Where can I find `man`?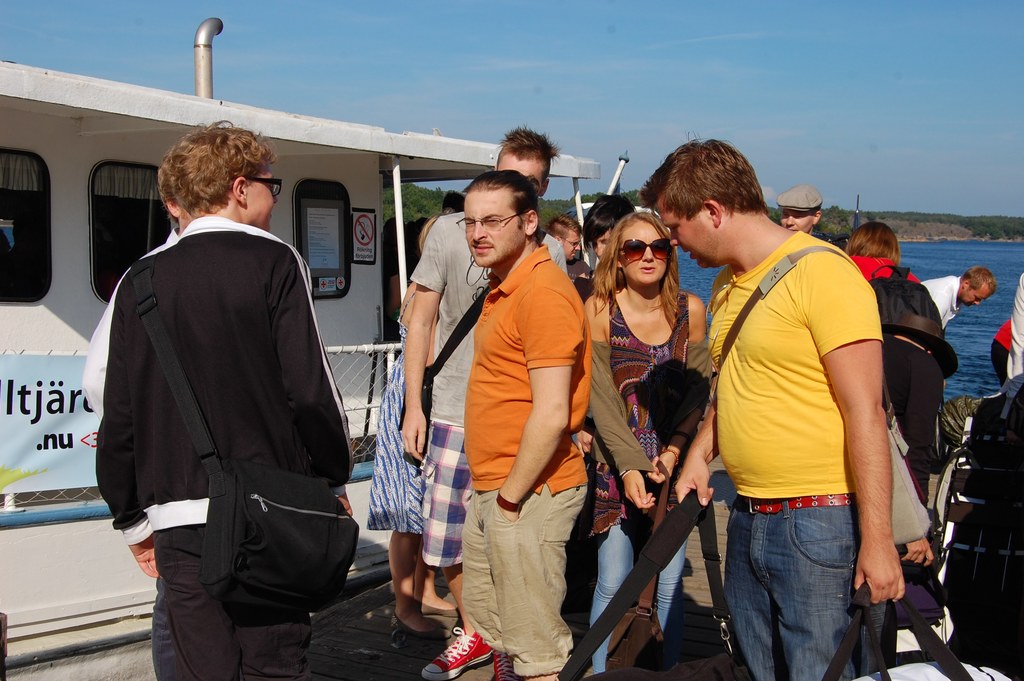
You can find it at 991, 319, 1014, 389.
